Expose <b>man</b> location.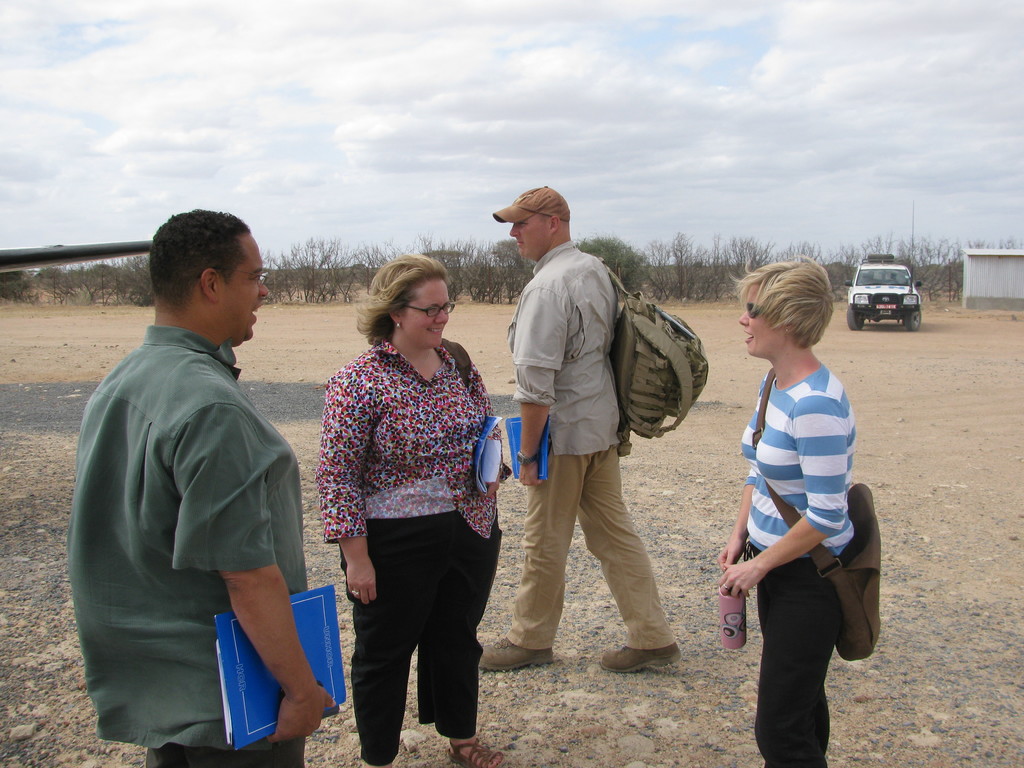
Exposed at 48:220:318:755.
